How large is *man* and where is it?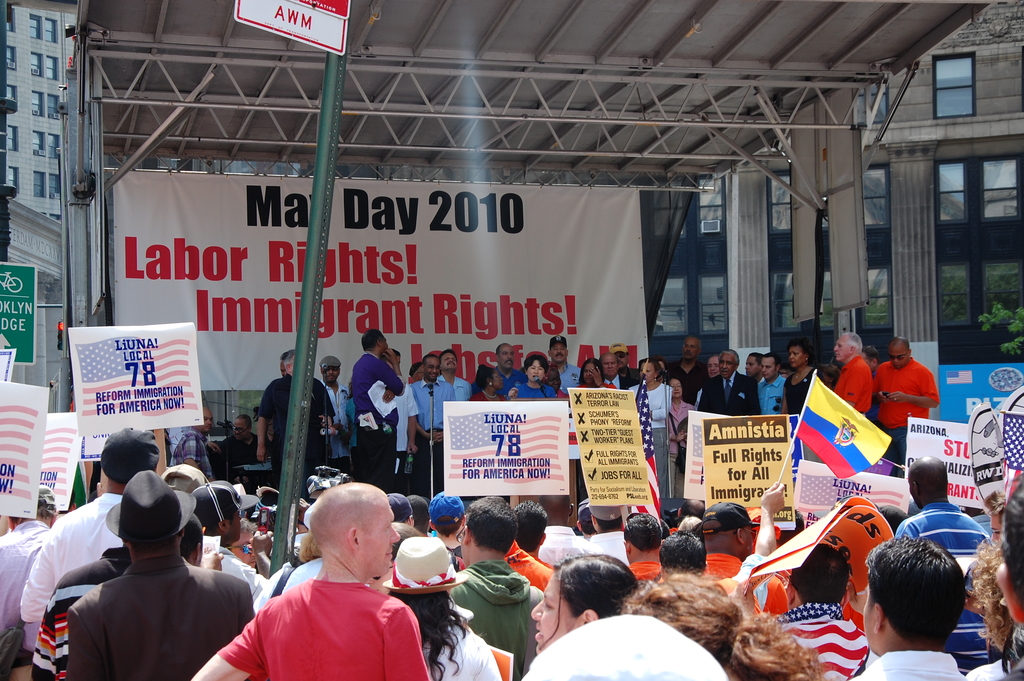
Bounding box: bbox=[172, 404, 214, 477].
